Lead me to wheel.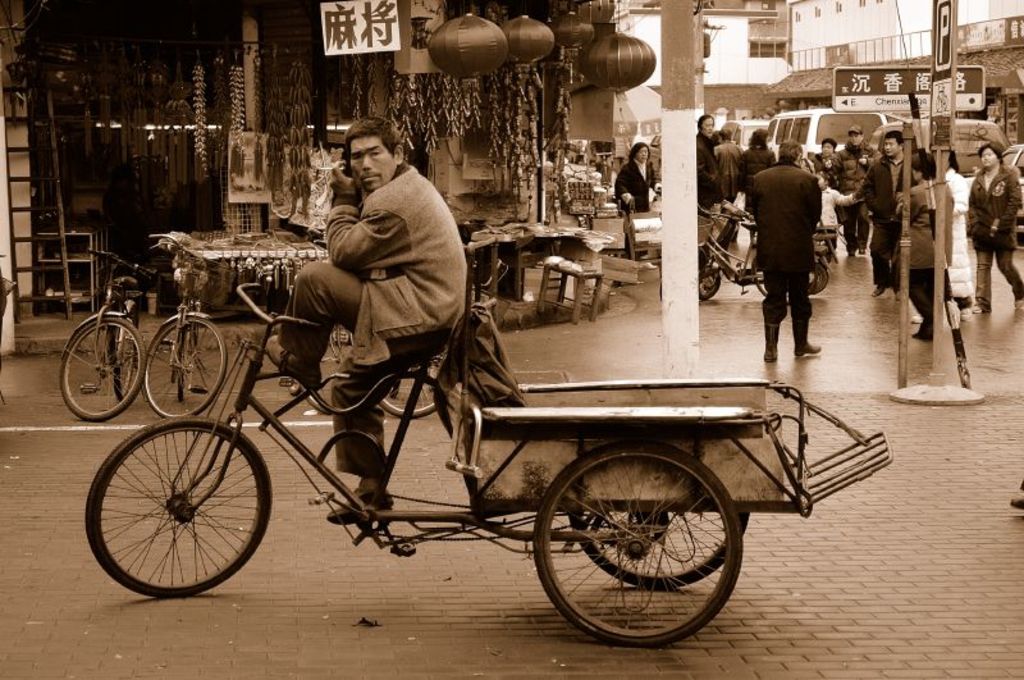
Lead to bbox=[809, 271, 829, 300].
